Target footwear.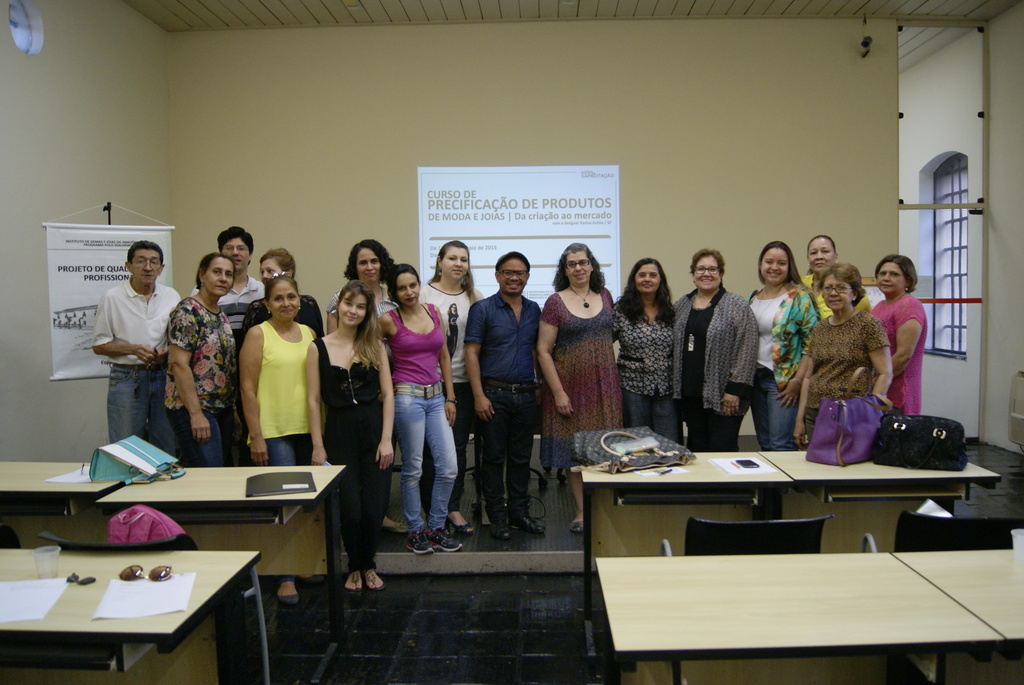
Target region: [445,518,474,534].
